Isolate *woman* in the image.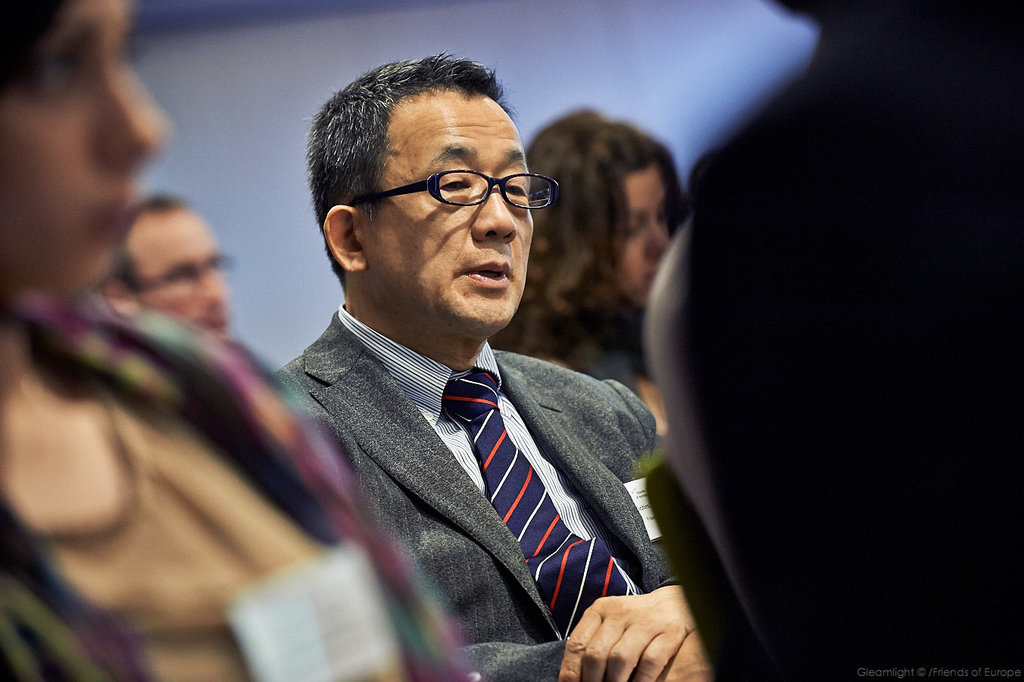
Isolated region: (x1=486, y1=108, x2=695, y2=447).
